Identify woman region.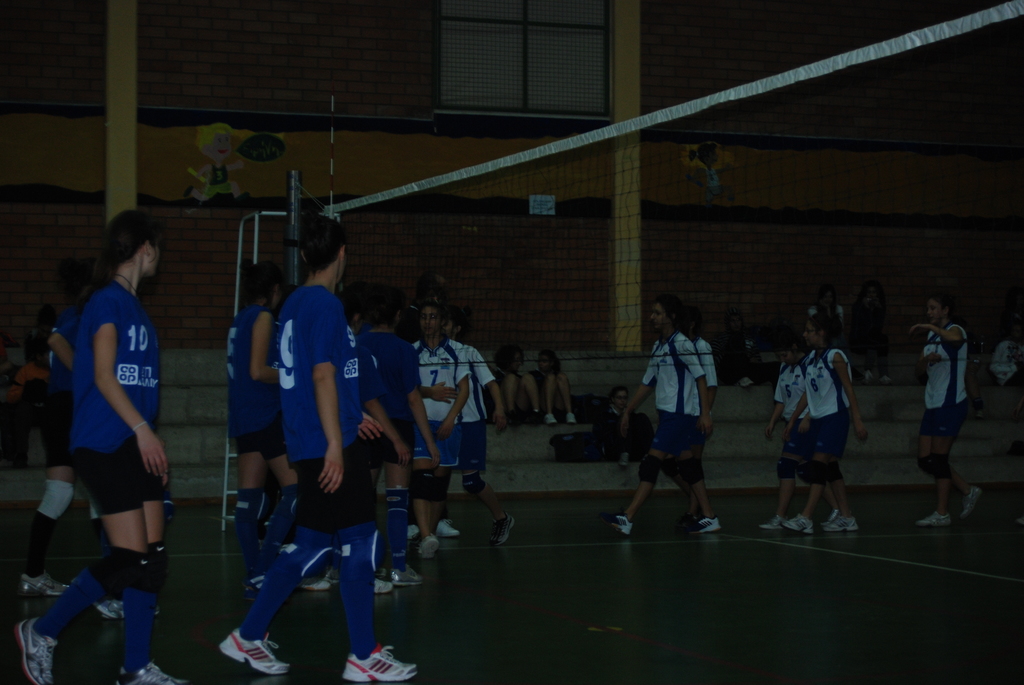
Region: x1=674, y1=306, x2=721, y2=534.
